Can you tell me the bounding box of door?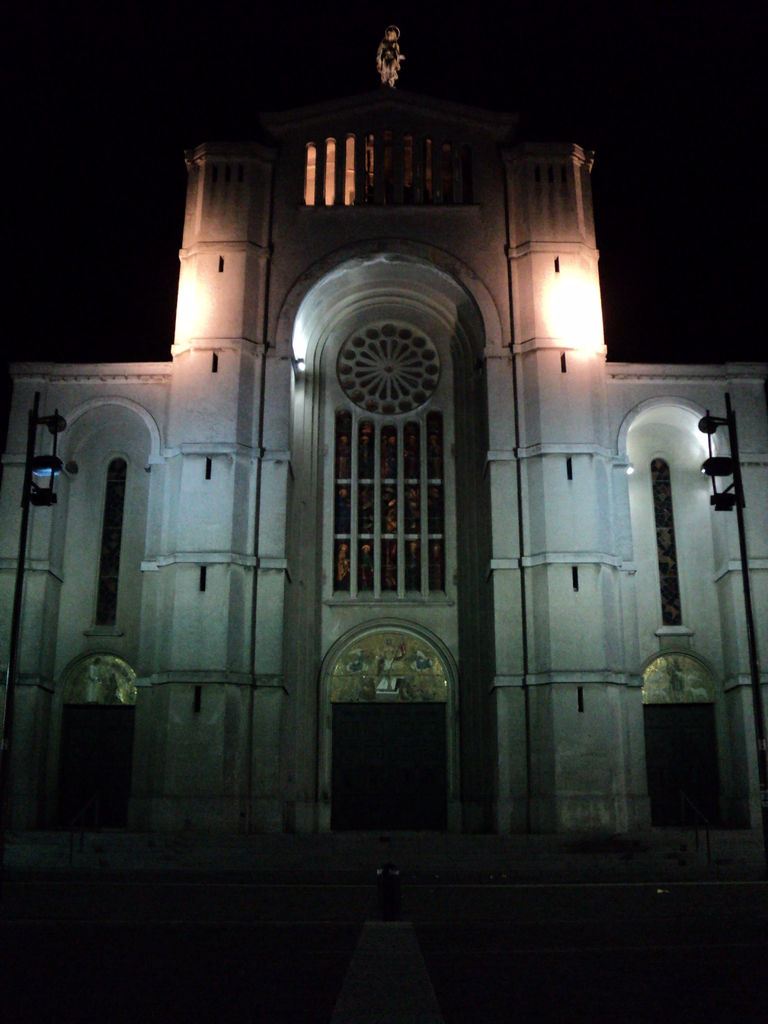
x1=331 y1=703 x2=449 y2=848.
